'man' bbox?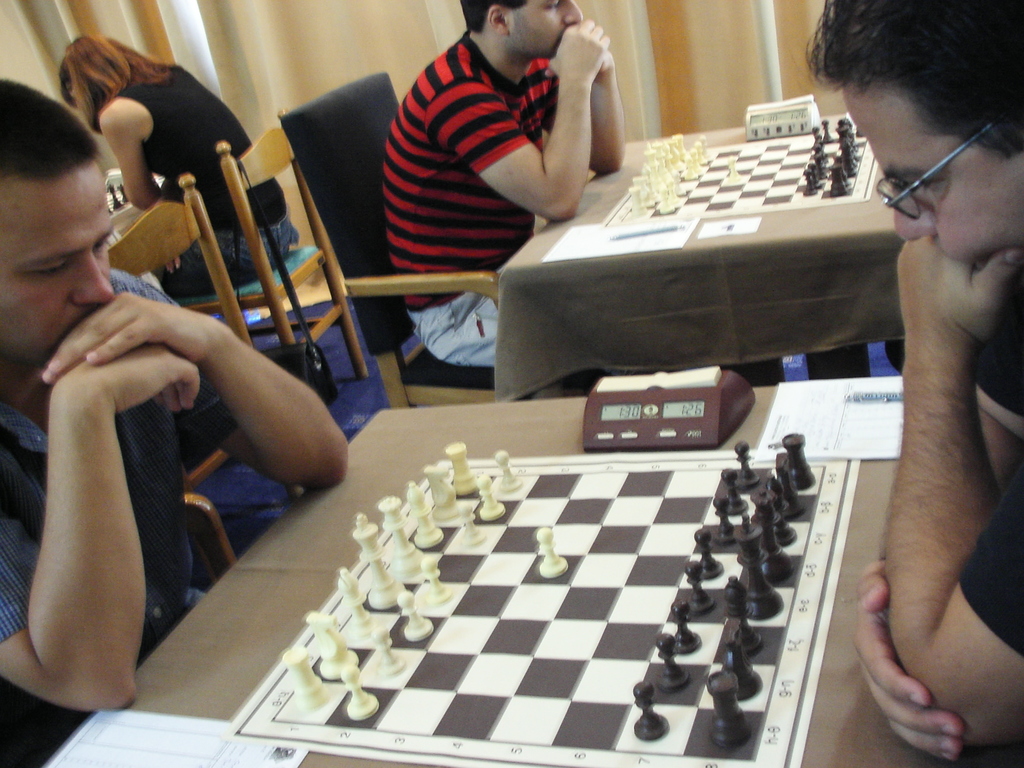
0 78 348 767
